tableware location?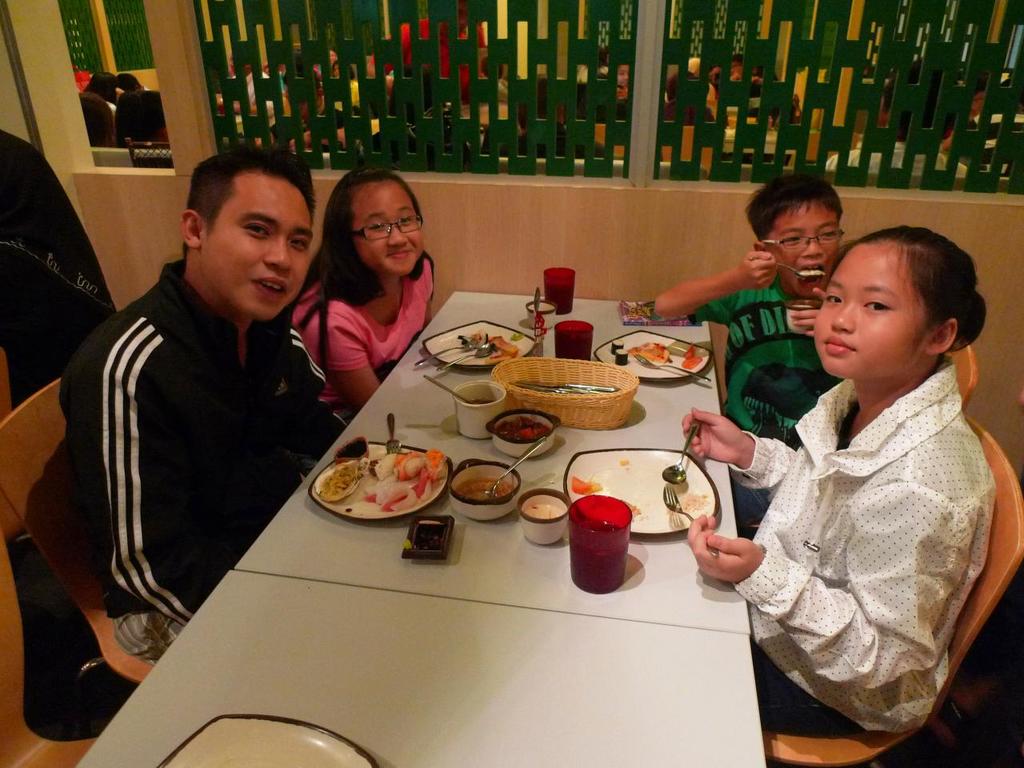
bbox=[564, 442, 722, 542]
